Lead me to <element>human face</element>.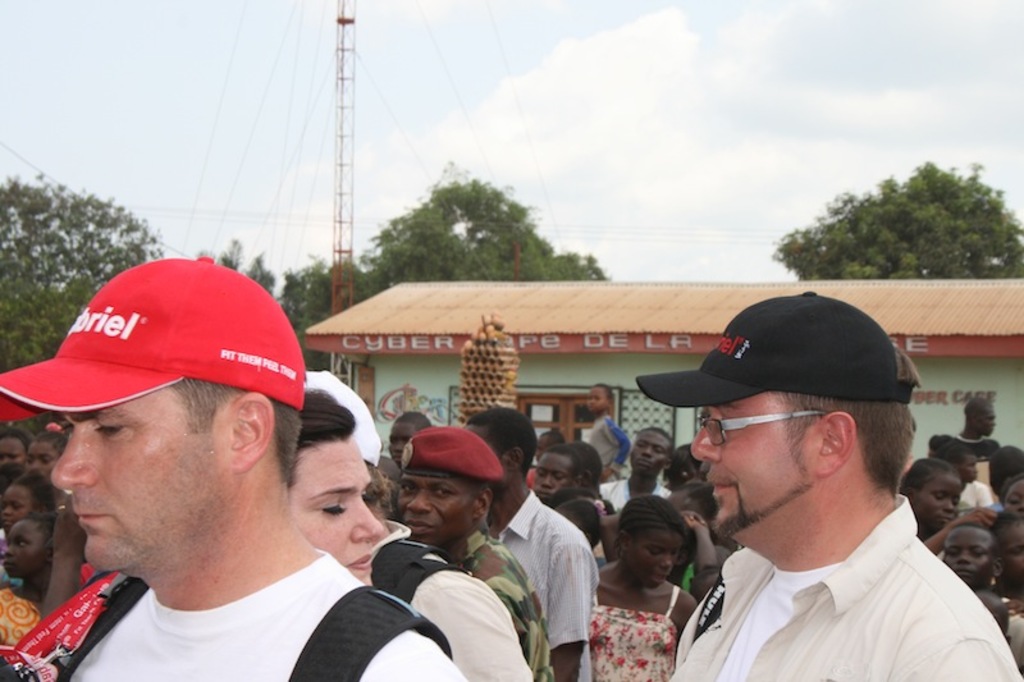
Lead to (3, 484, 28, 523).
